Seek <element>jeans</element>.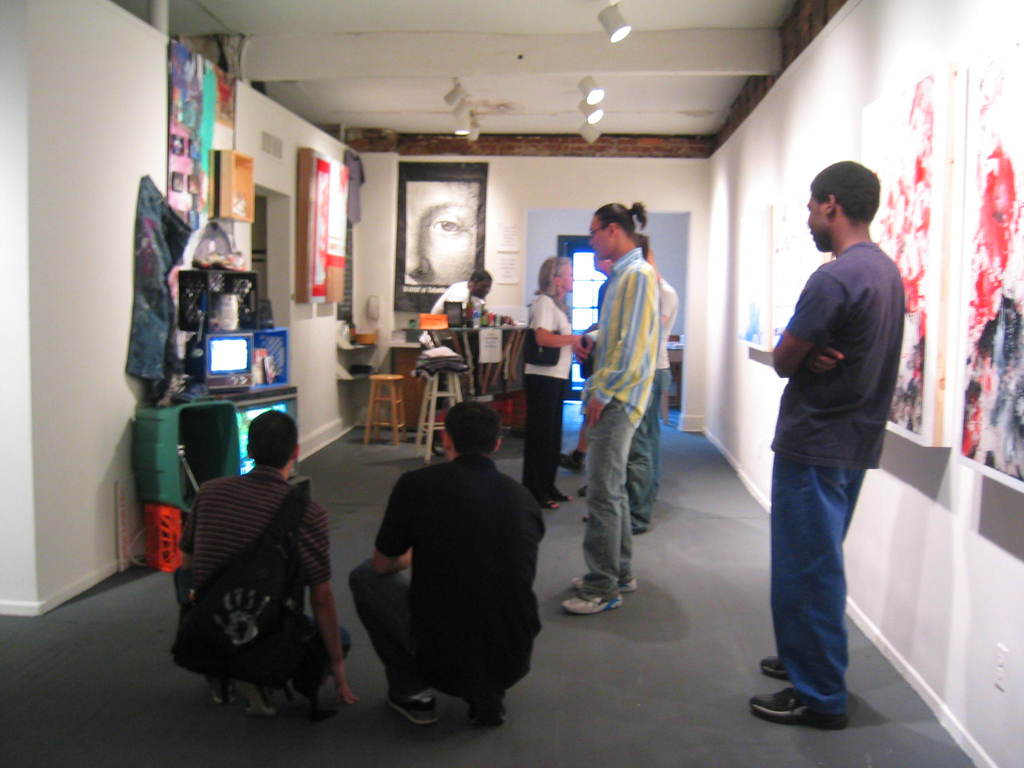
select_region(767, 451, 865, 717).
